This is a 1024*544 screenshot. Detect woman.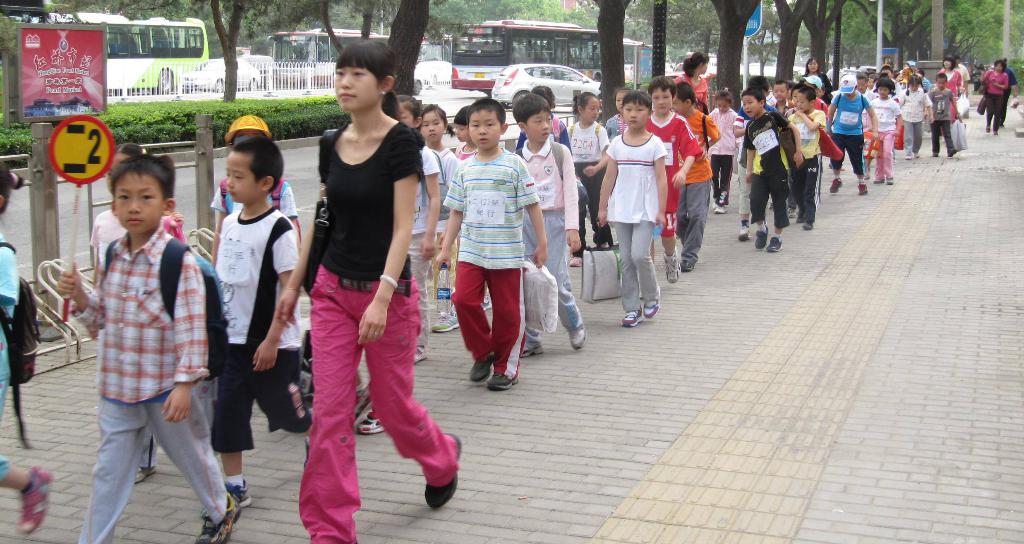
bbox(671, 52, 710, 109).
